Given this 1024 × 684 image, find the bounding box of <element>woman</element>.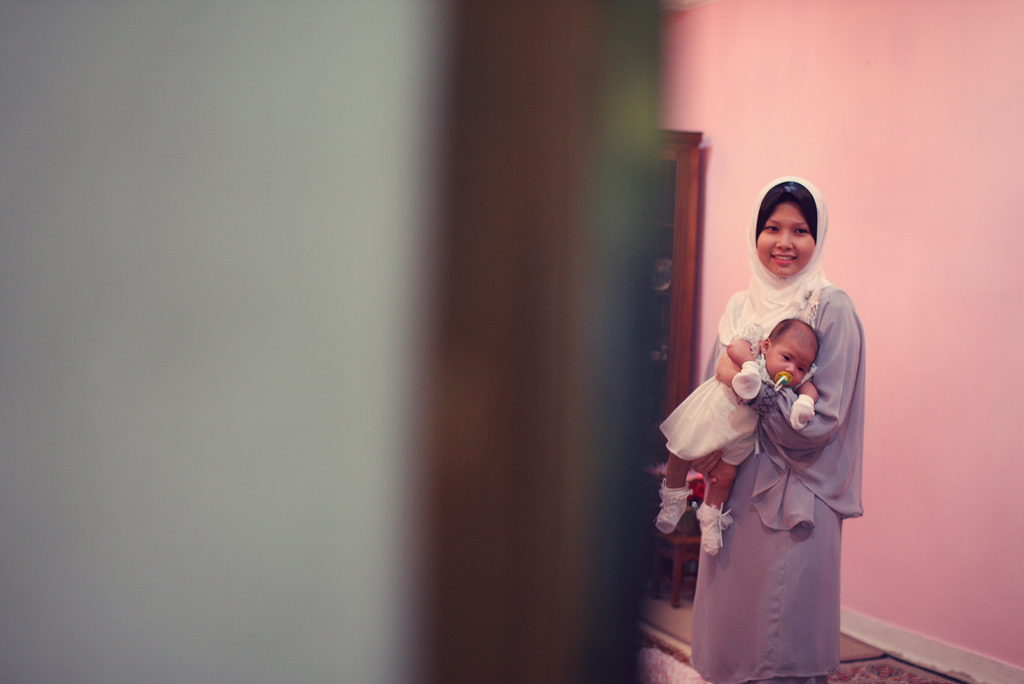
left=671, top=177, right=870, bottom=677.
